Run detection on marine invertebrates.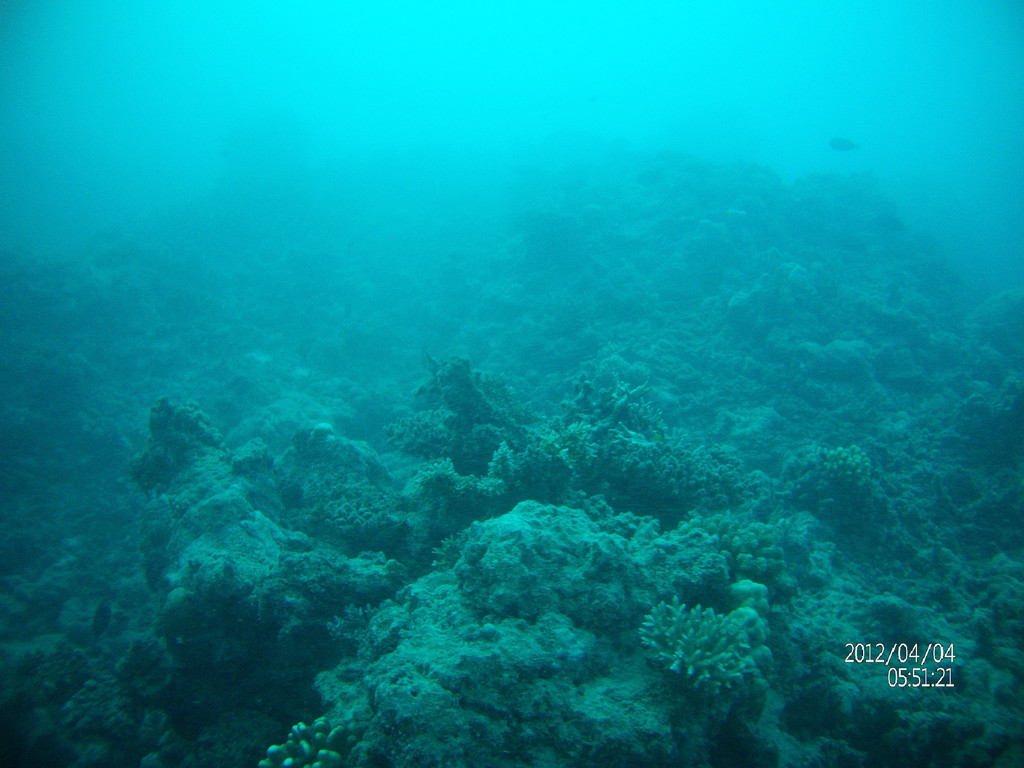
Result: pyautogui.locateOnScreen(47, 621, 207, 749).
